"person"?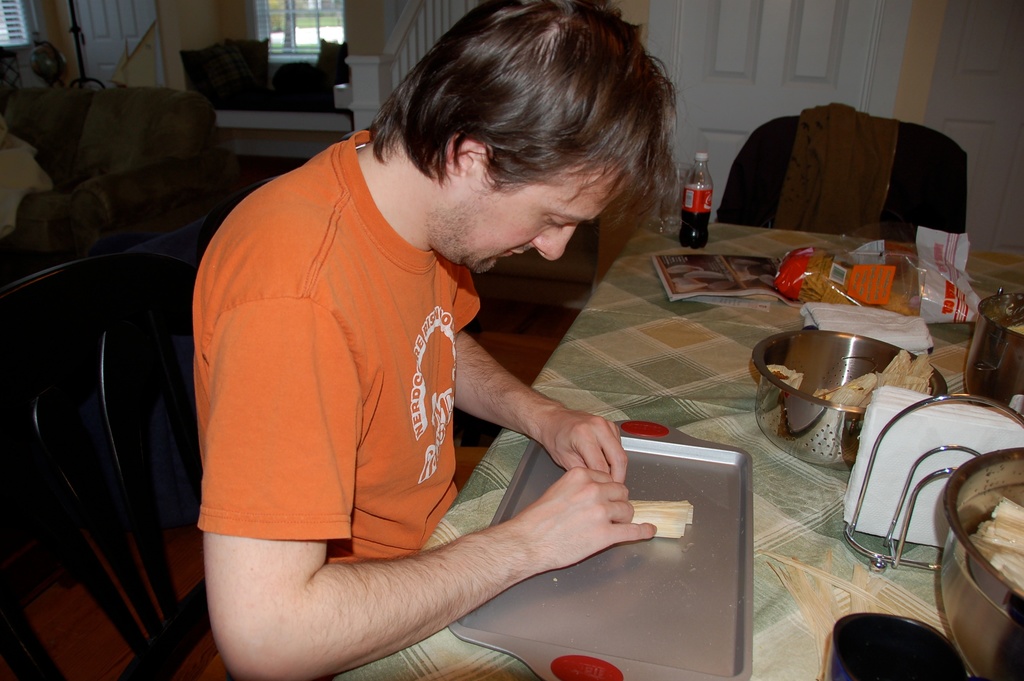
[184,0,667,680]
